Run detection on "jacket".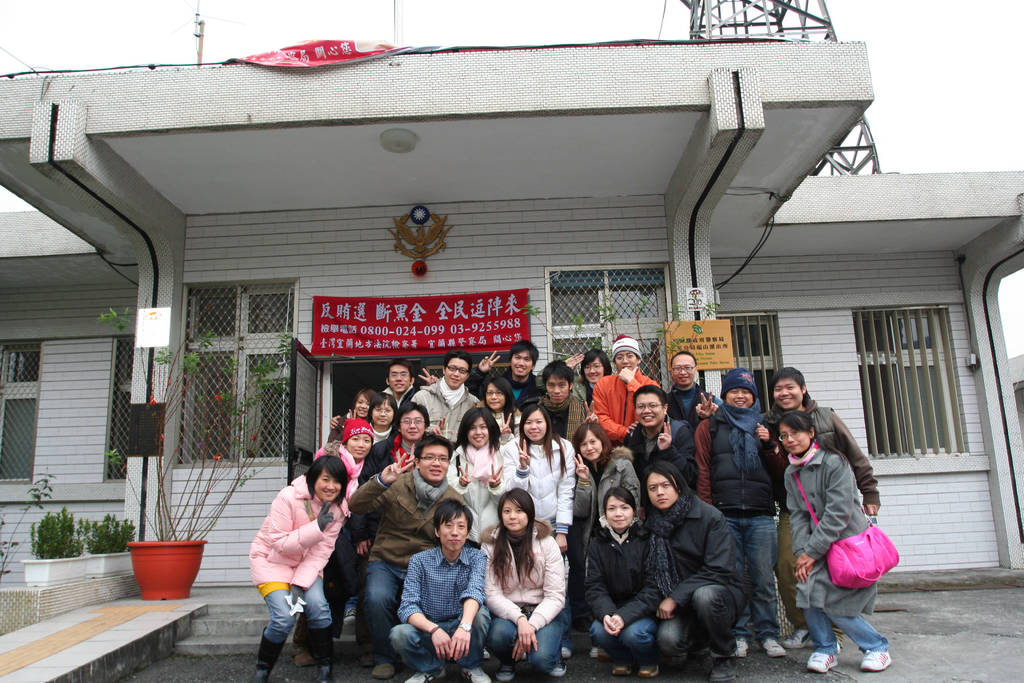
Result: 586:518:662:627.
